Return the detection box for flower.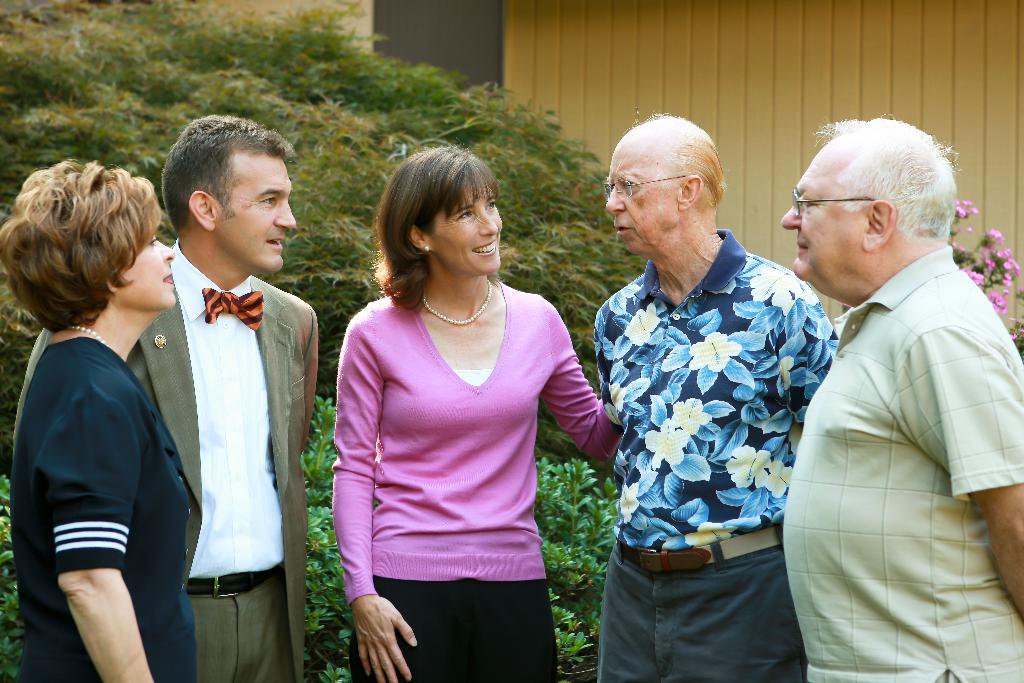
box(752, 265, 797, 313).
